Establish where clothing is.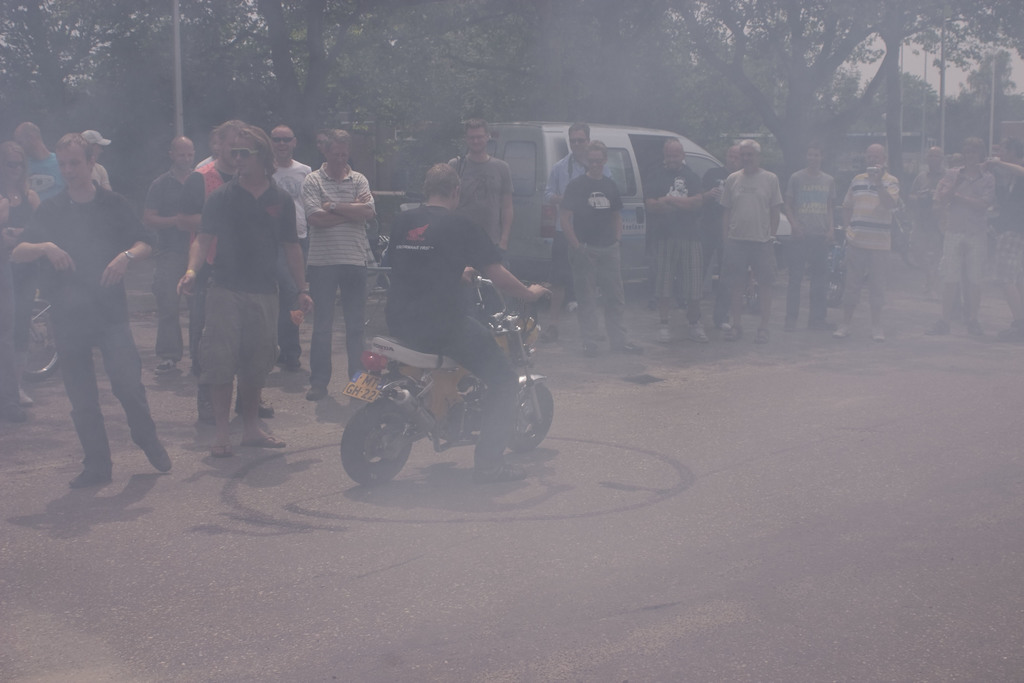
Established at (186,179,294,436).
